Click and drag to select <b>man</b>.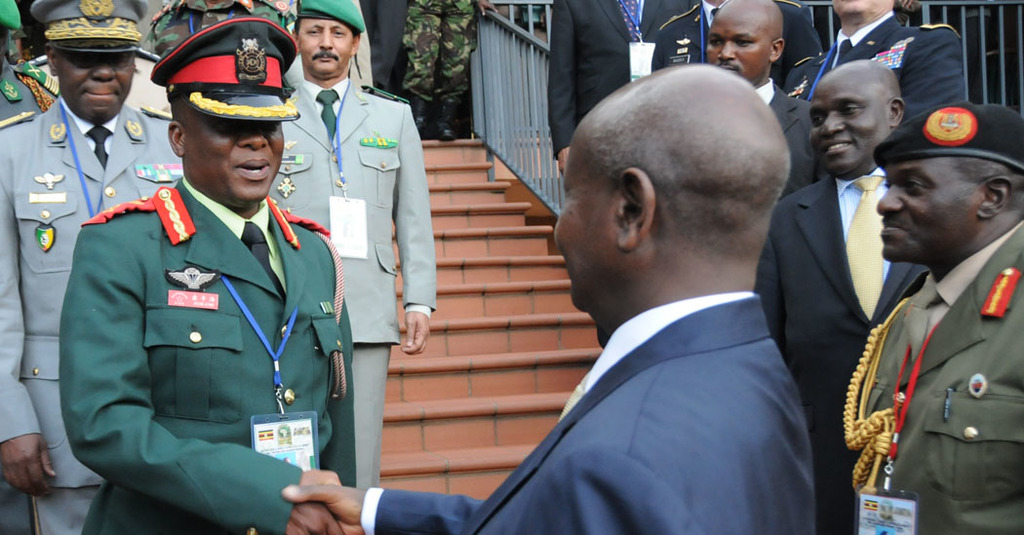
Selection: BBox(549, 0, 695, 187).
